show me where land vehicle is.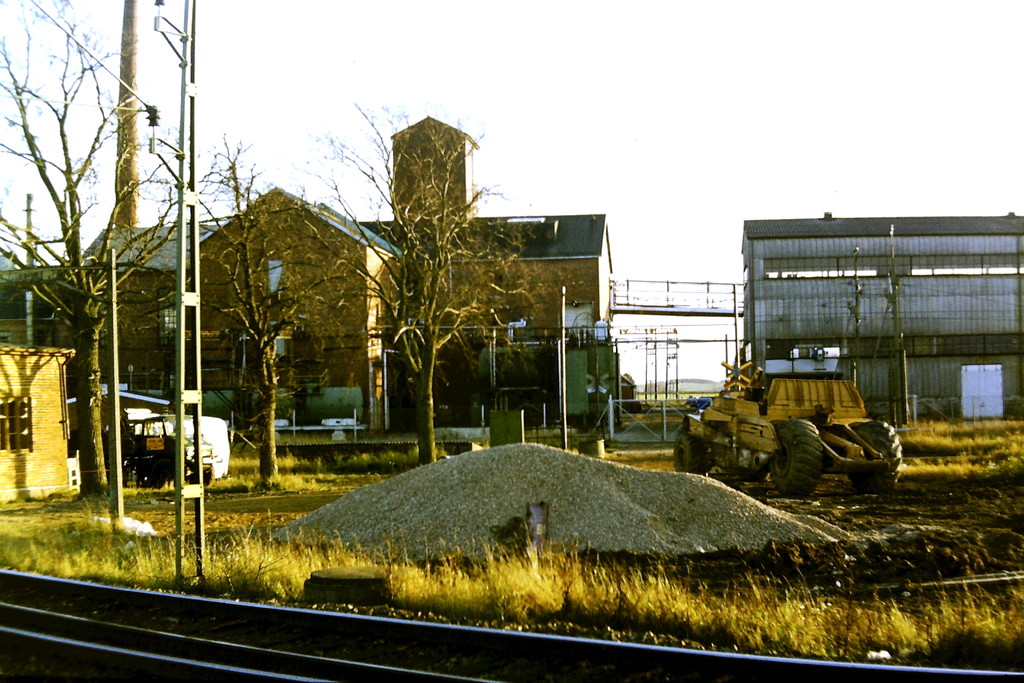
land vehicle is at [123, 411, 219, 490].
